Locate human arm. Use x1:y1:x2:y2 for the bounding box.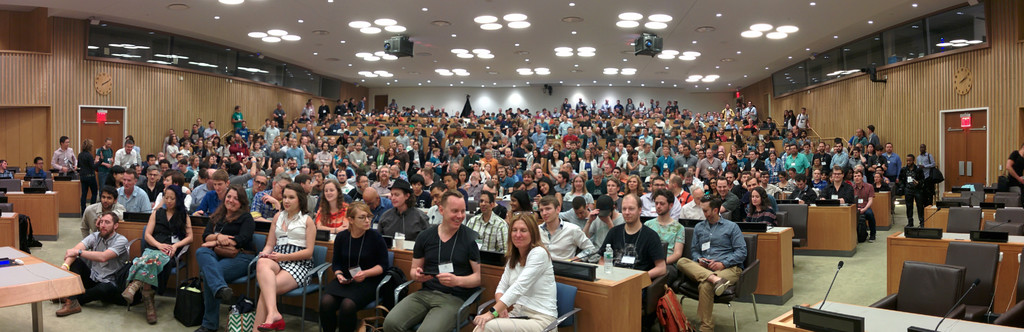
207:221:255:255.
